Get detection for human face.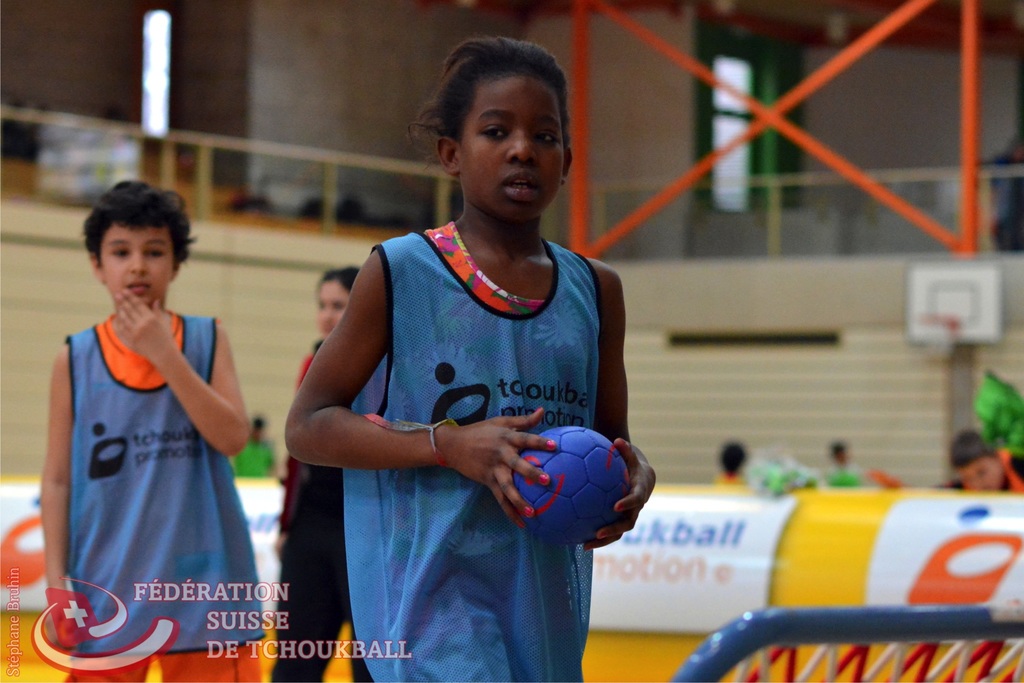
Detection: bbox(315, 279, 356, 333).
